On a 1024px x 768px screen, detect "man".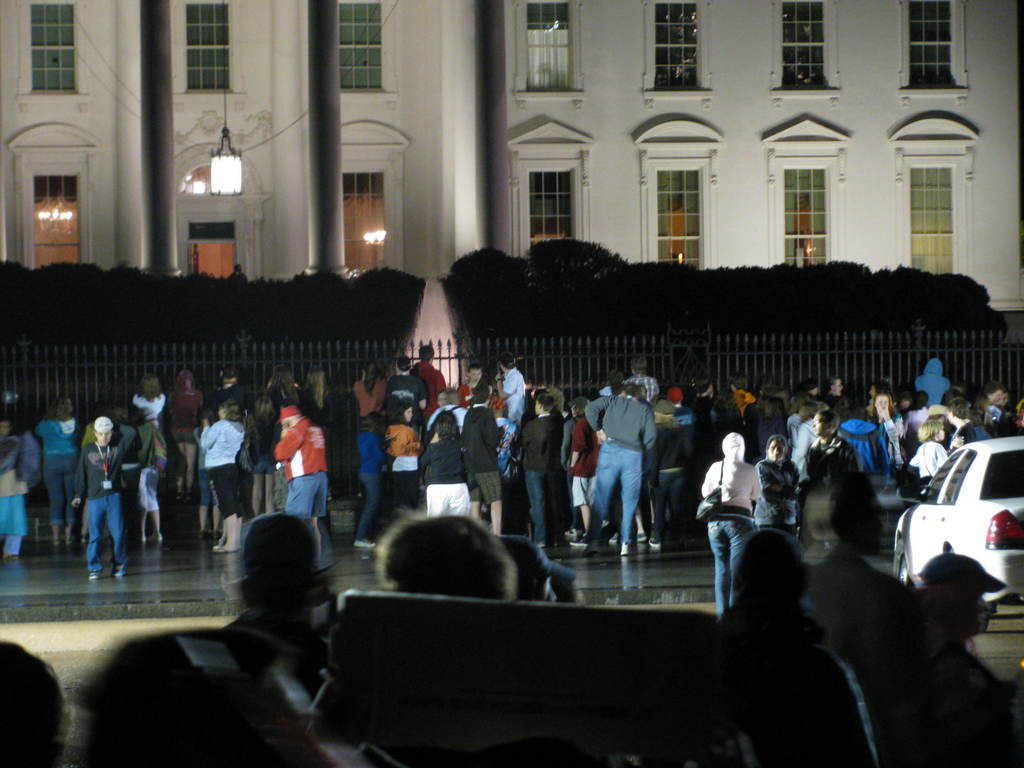
region(496, 350, 524, 423).
